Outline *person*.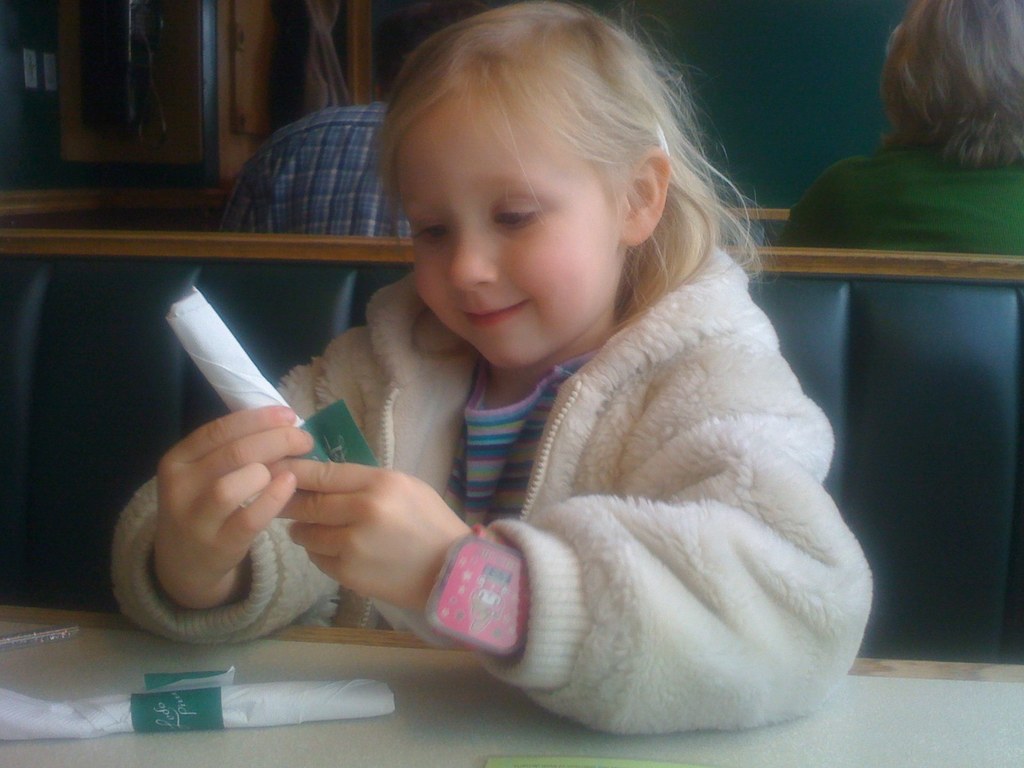
Outline: left=105, top=0, right=877, bottom=733.
